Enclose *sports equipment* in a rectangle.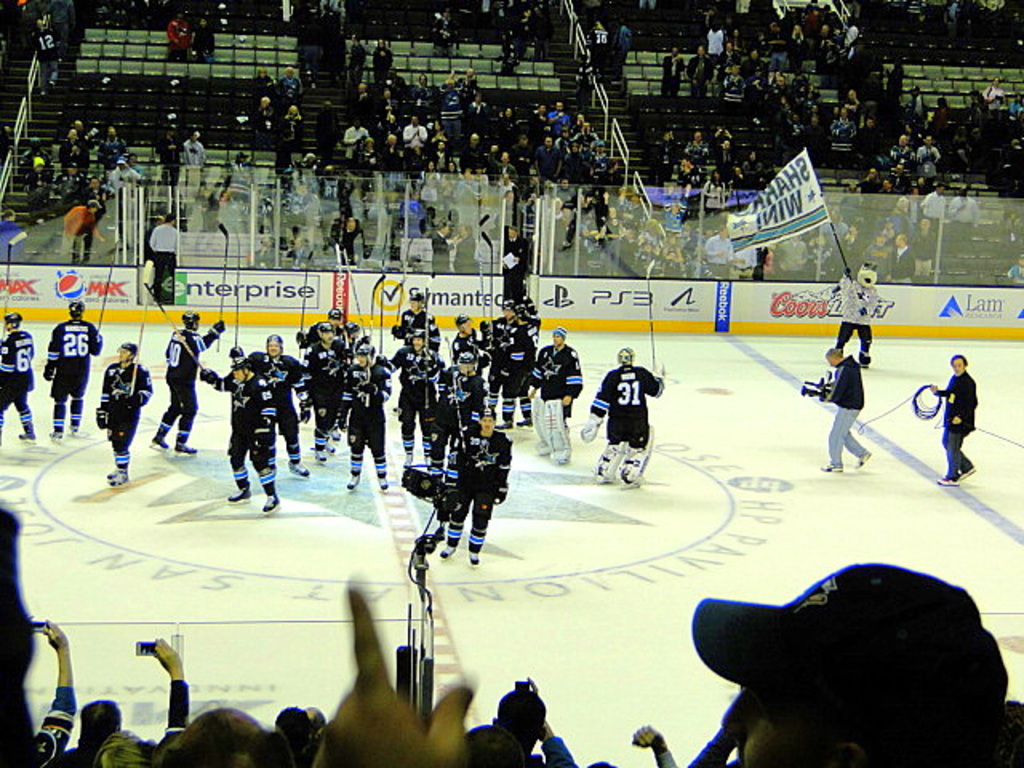
(125,280,157,394).
